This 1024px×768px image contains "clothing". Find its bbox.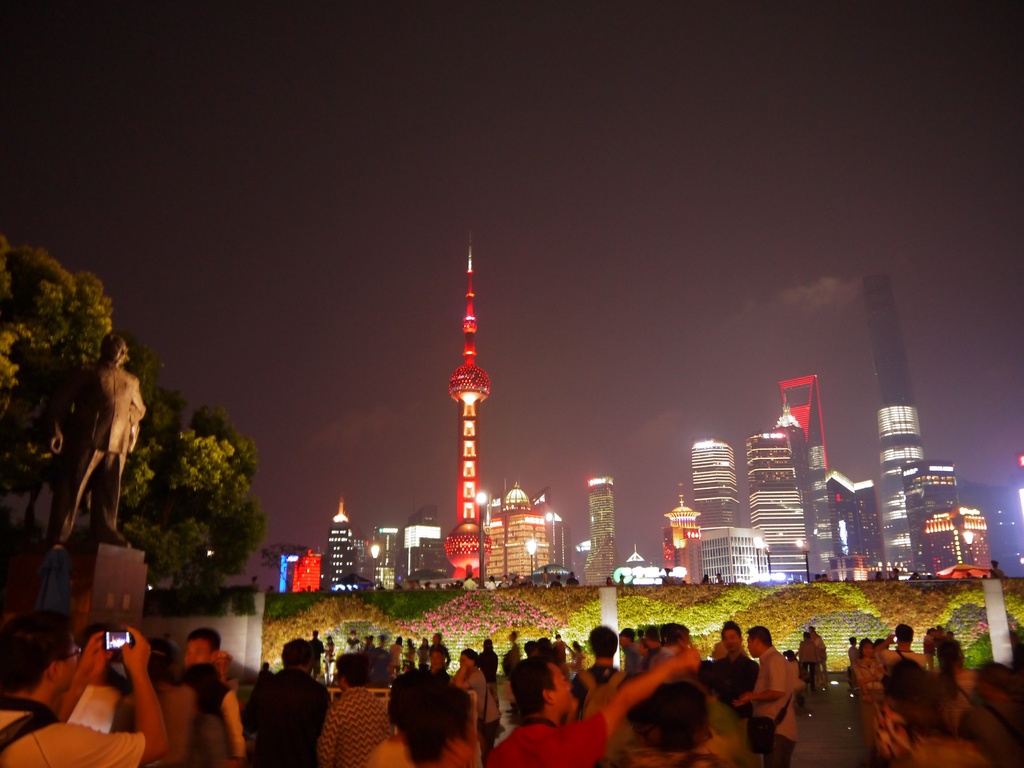
<bbox>163, 660, 231, 753</bbox>.
